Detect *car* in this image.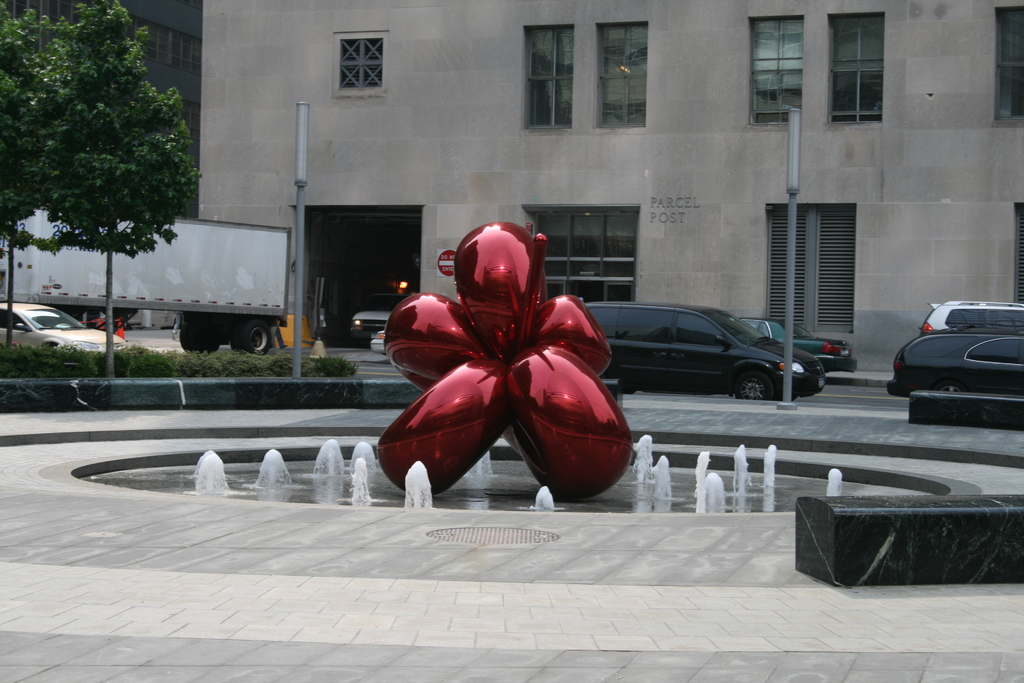
Detection: <region>938, 295, 1023, 334</region>.
